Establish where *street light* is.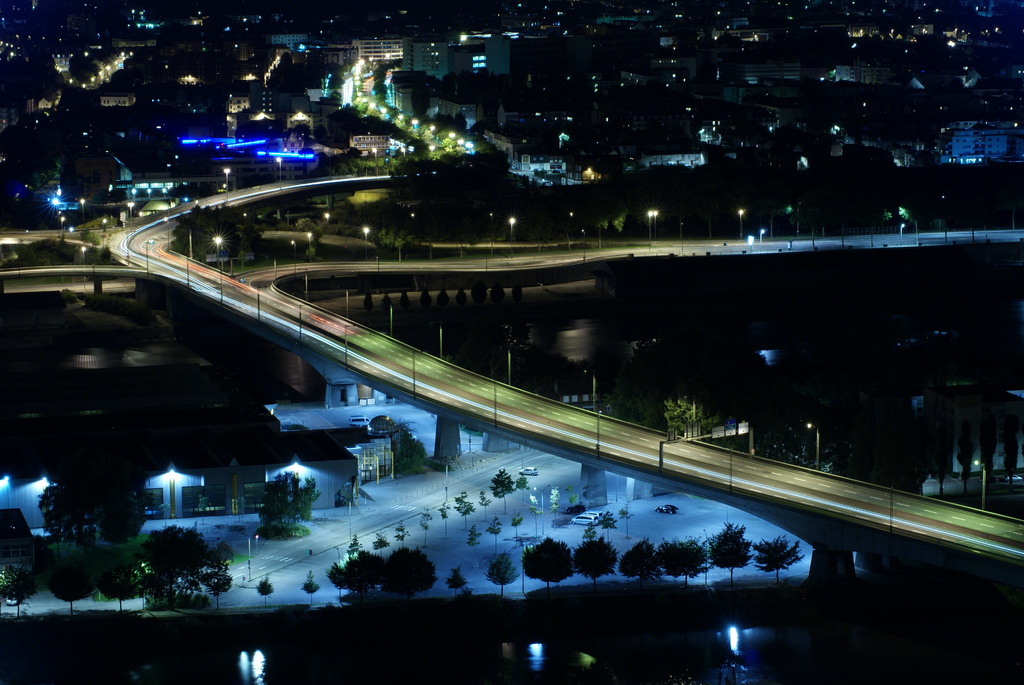
Established at [x1=804, y1=421, x2=822, y2=476].
